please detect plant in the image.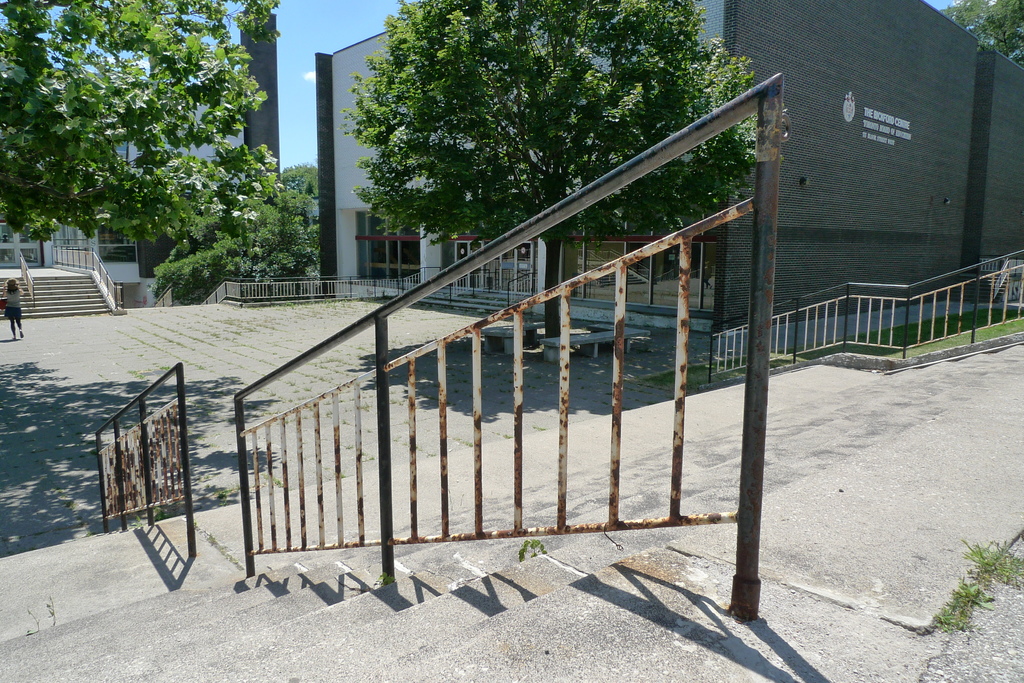
54/485/77/511.
